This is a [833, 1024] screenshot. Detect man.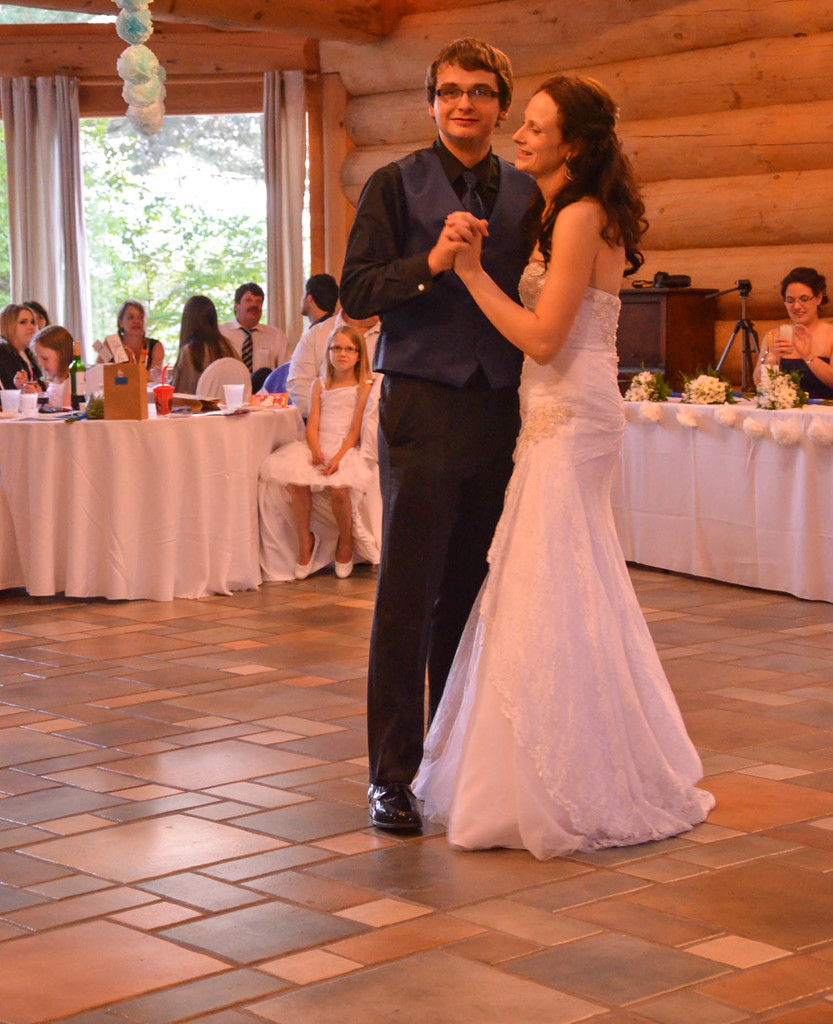
(289, 274, 343, 428).
